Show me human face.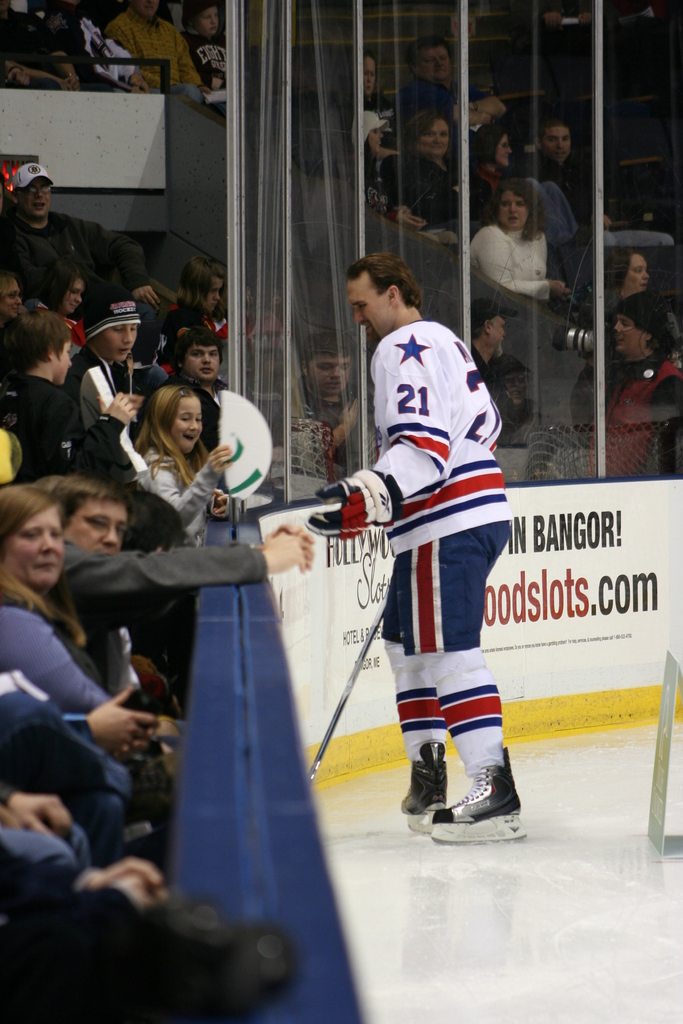
human face is here: (317,352,355,396).
